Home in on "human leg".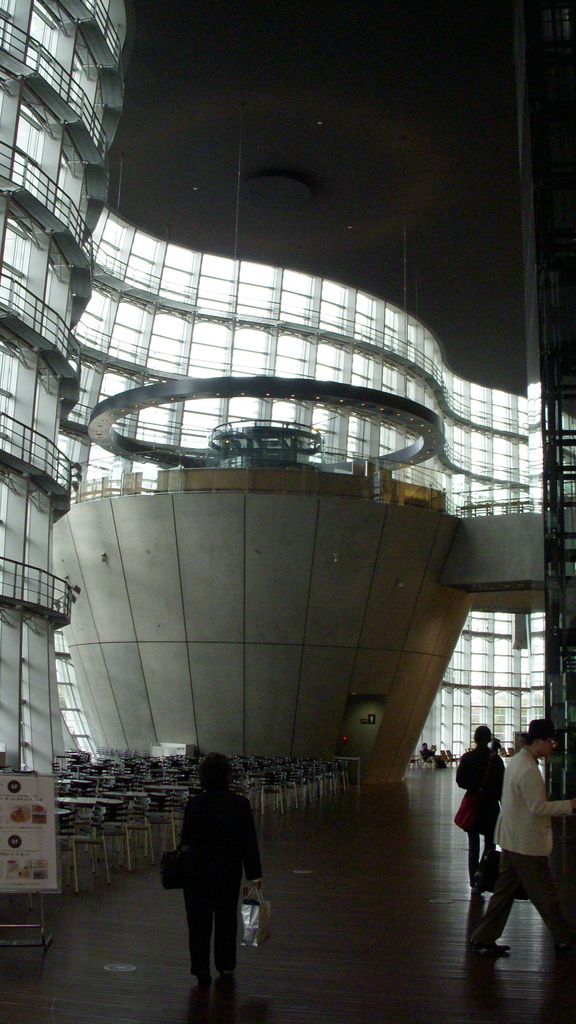
Homed in at locate(471, 851, 515, 947).
